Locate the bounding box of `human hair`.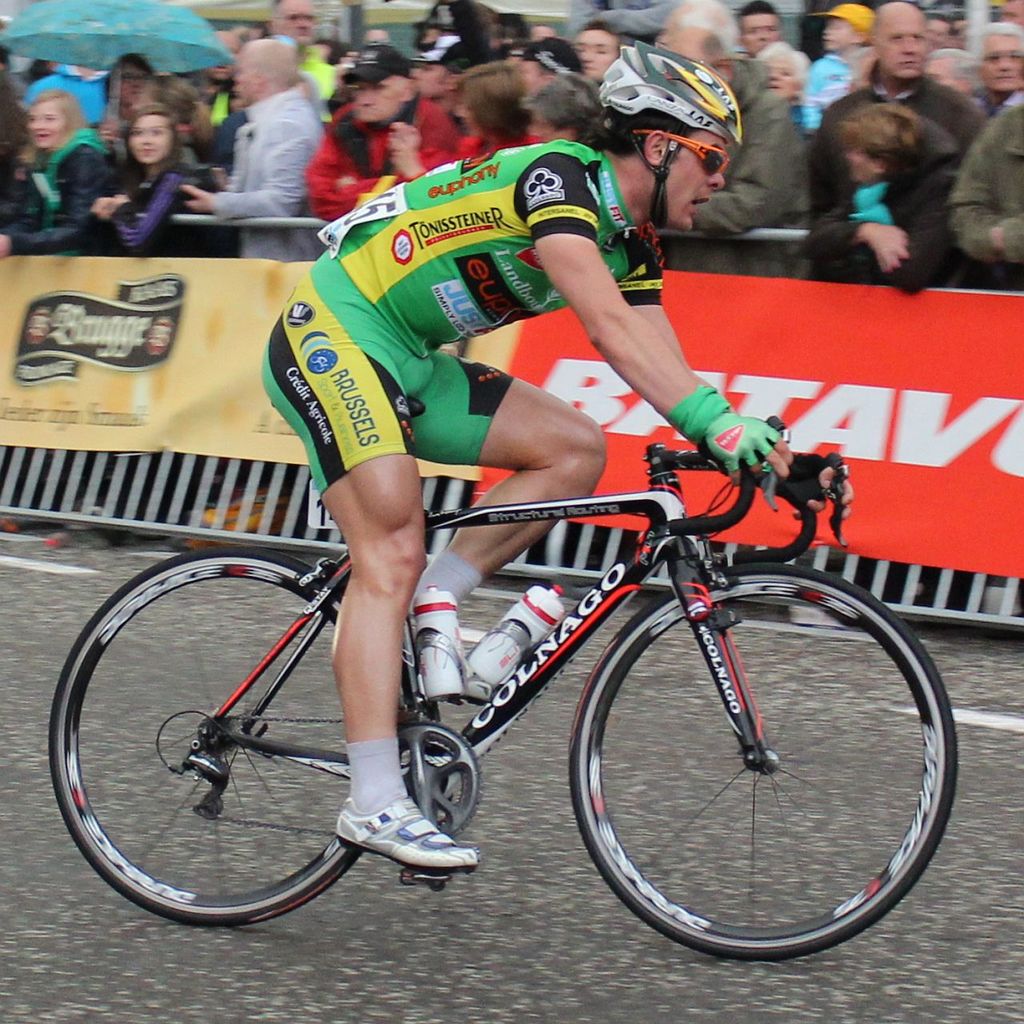
Bounding box: x1=34, y1=87, x2=87, y2=140.
